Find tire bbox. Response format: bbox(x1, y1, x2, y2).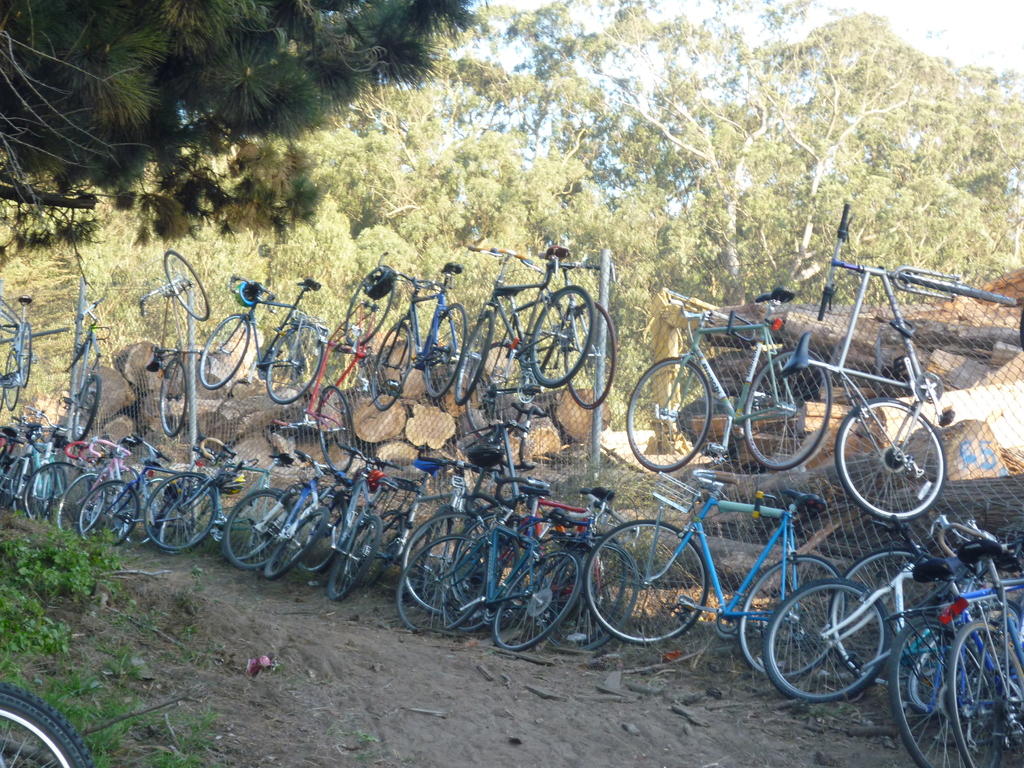
bbox(0, 680, 88, 767).
